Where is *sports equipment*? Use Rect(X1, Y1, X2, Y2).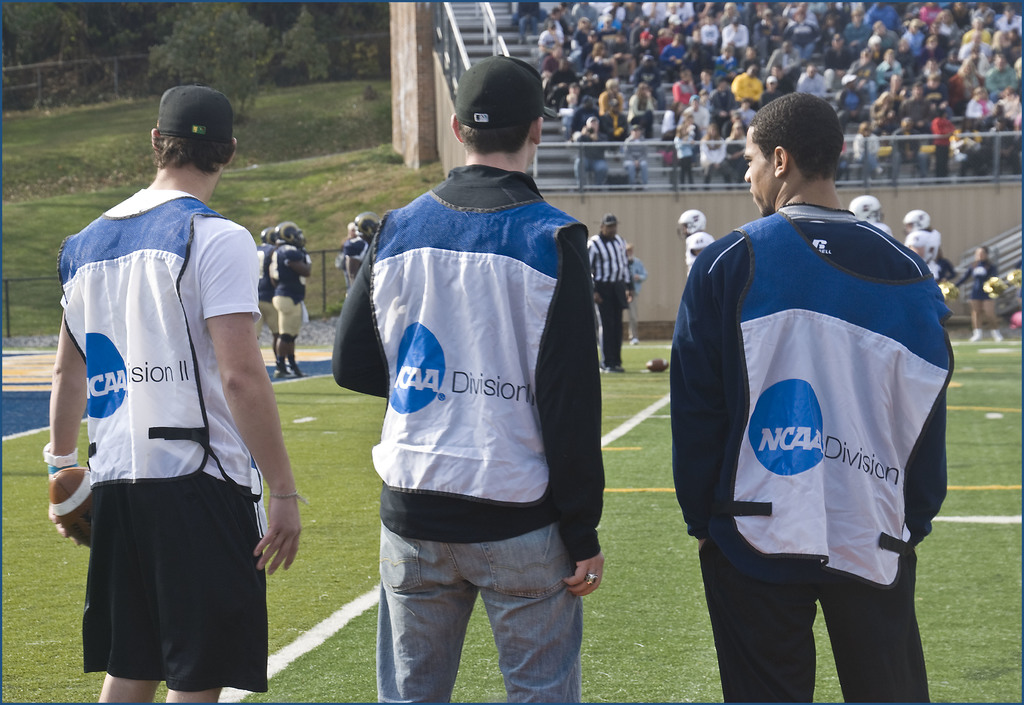
Rect(52, 467, 89, 547).
